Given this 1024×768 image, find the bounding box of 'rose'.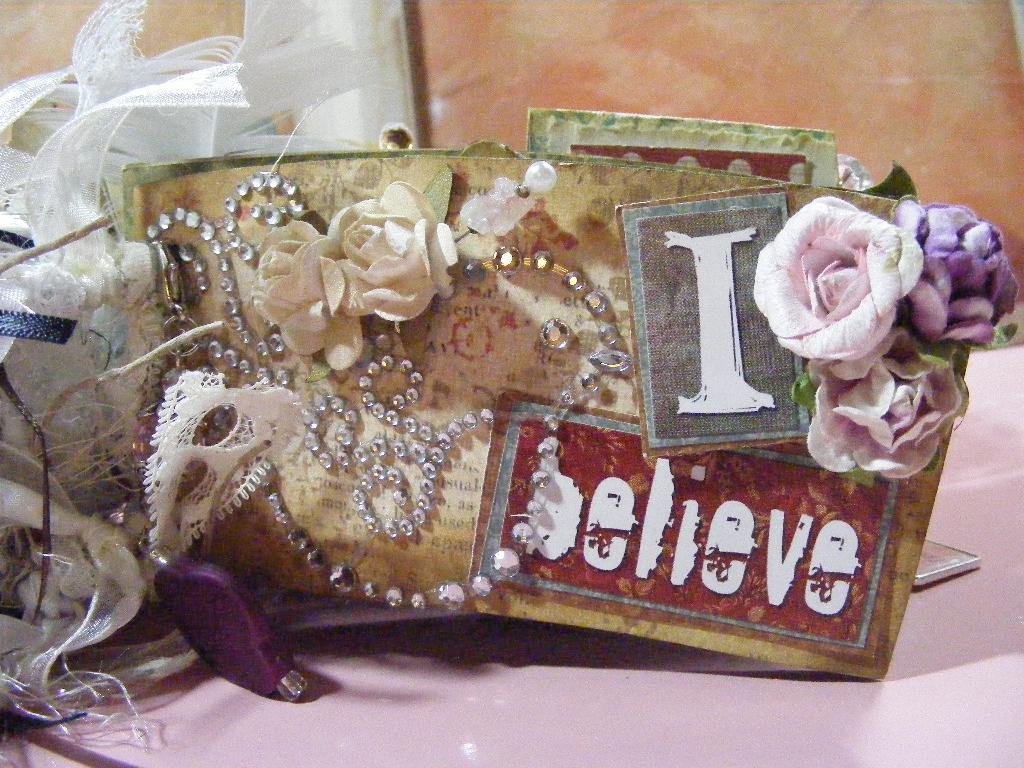
BBox(751, 197, 919, 360).
